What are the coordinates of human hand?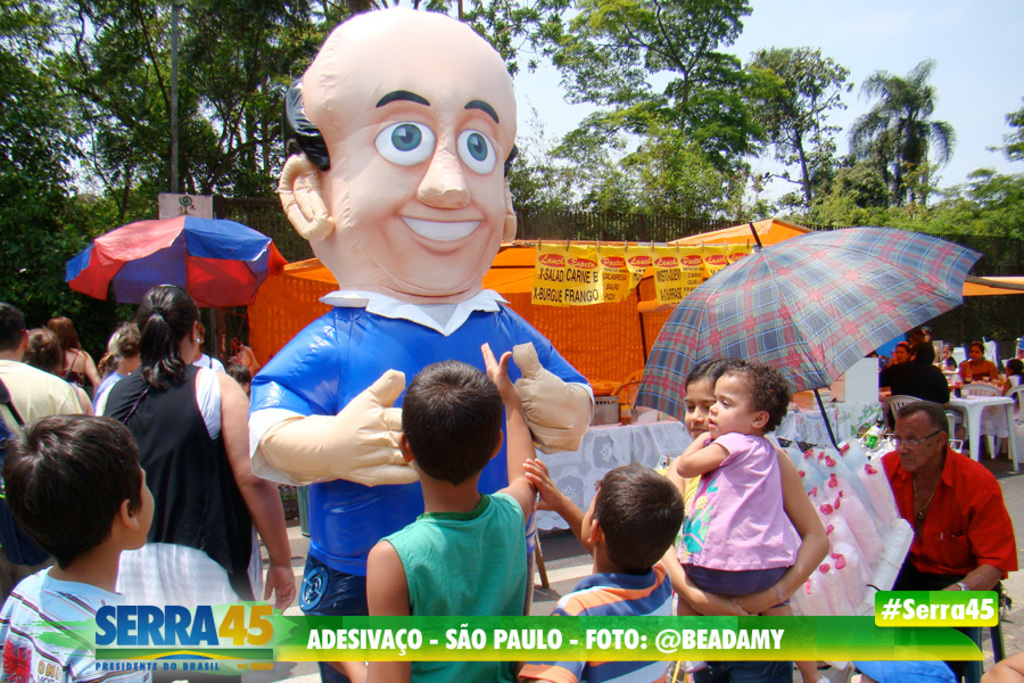
pyautogui.locateOnScreen(693, 594, 748, 617).
